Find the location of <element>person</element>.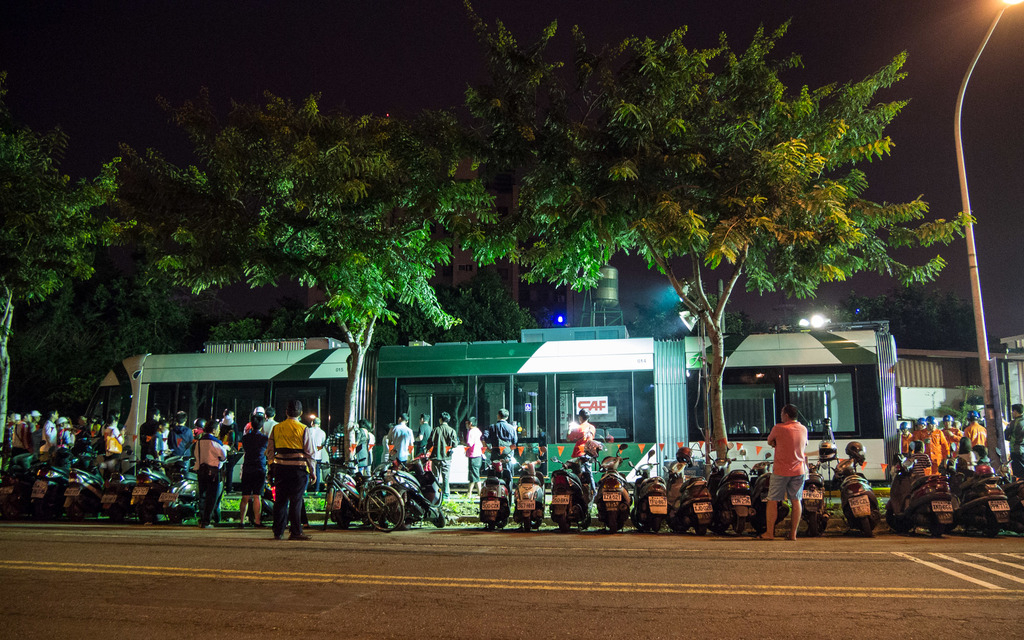
Location: locate(963, 408, 987, 449).
